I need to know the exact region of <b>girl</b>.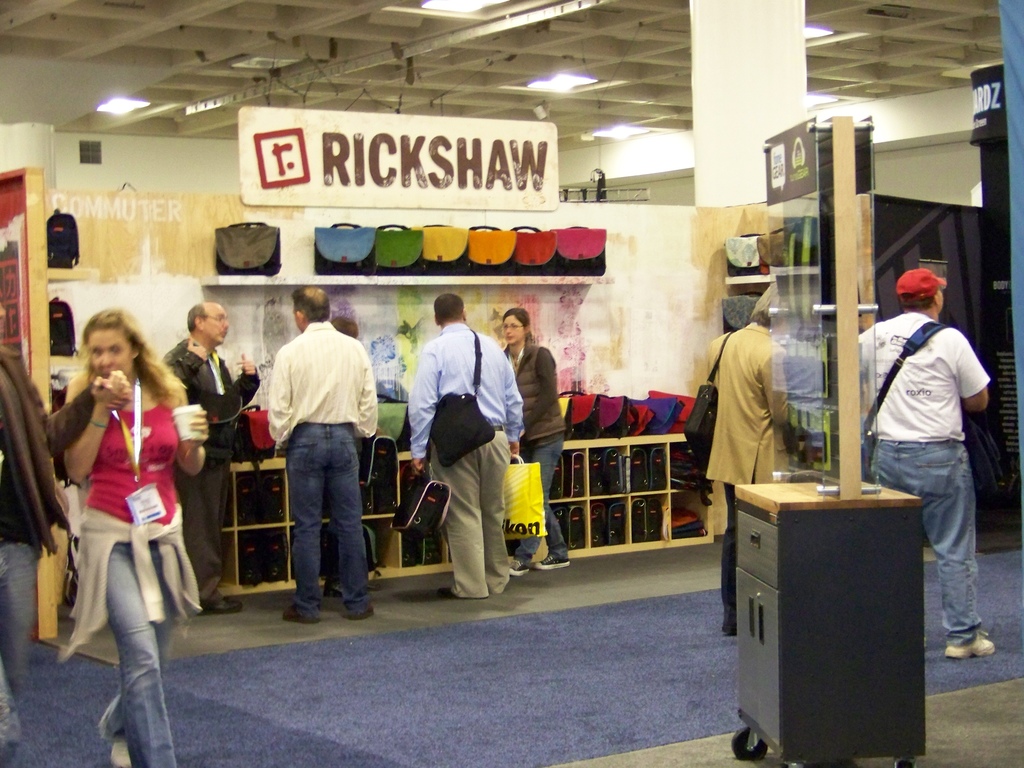
Region: bbox(61, 307, 210, 767).
